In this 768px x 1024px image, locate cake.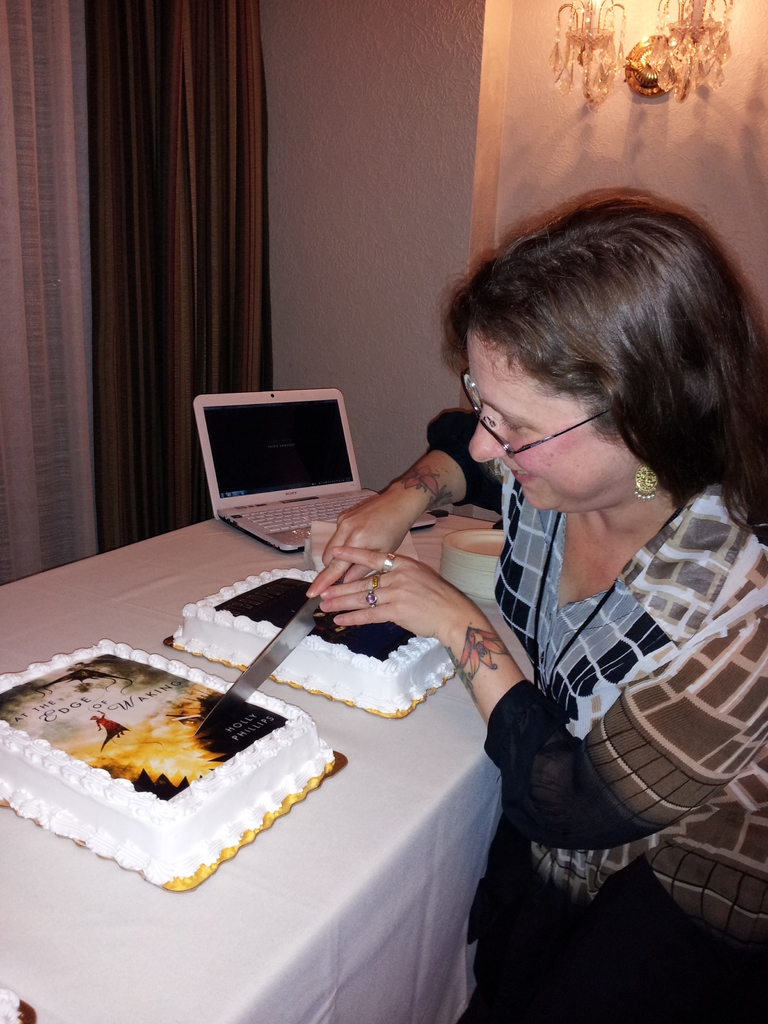
Bounding box: <region>0, 639, 338, 889</region>.
